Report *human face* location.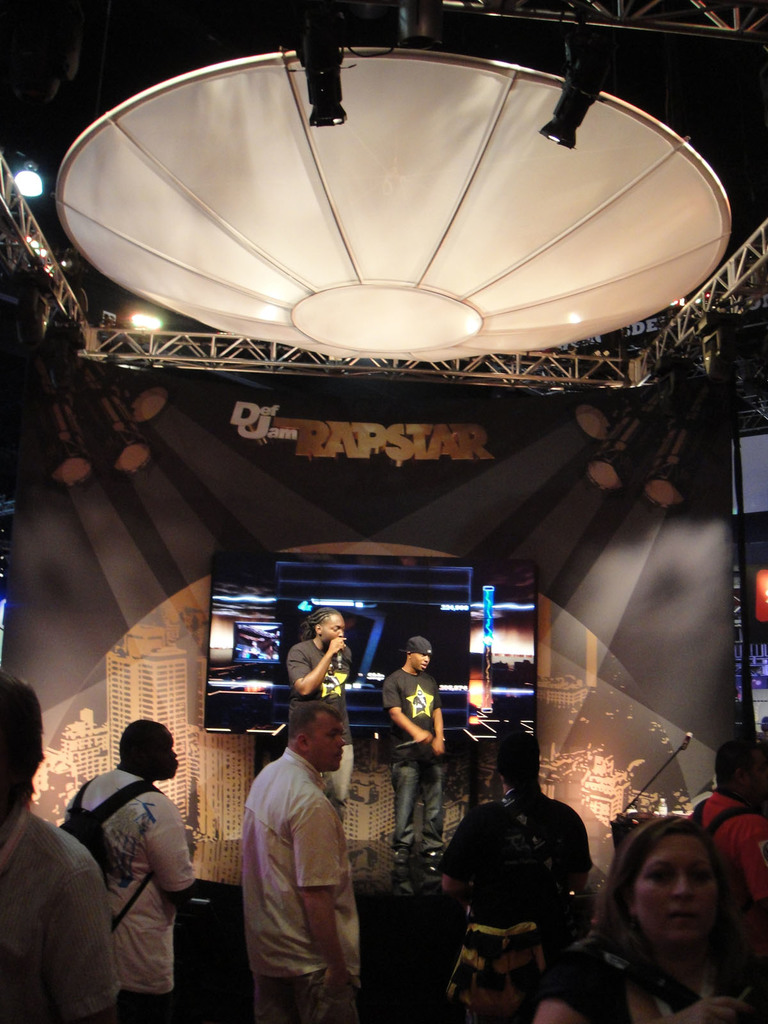
Report: {"left": 635, "top": 829, "right": 721, "bottom": 946}.
